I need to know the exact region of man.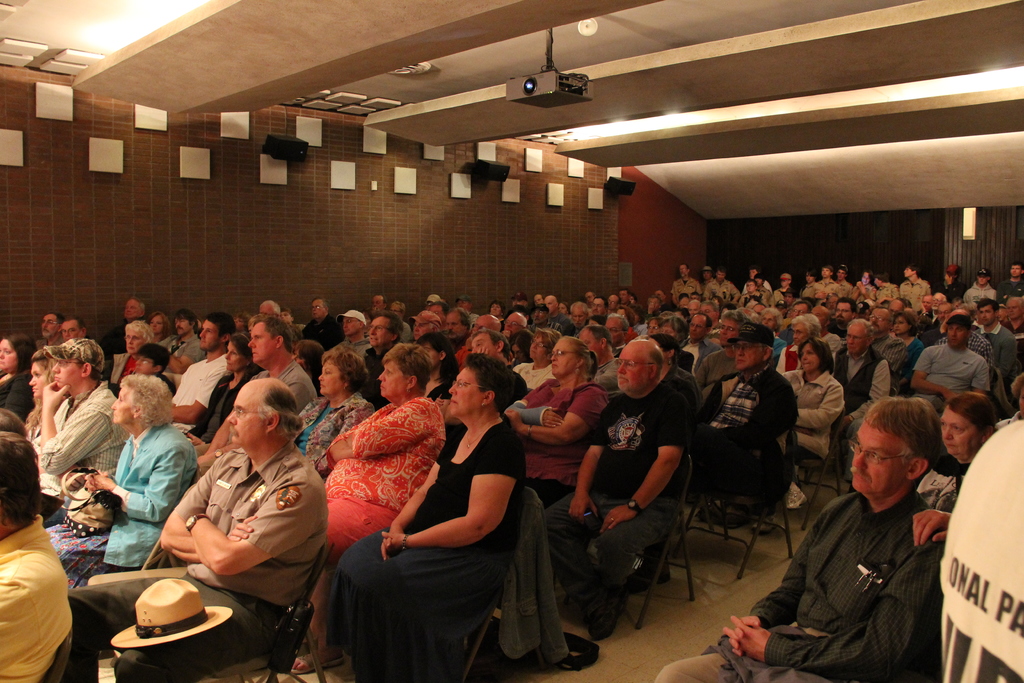
Region: bbox=[358, 315, 413, 403].
